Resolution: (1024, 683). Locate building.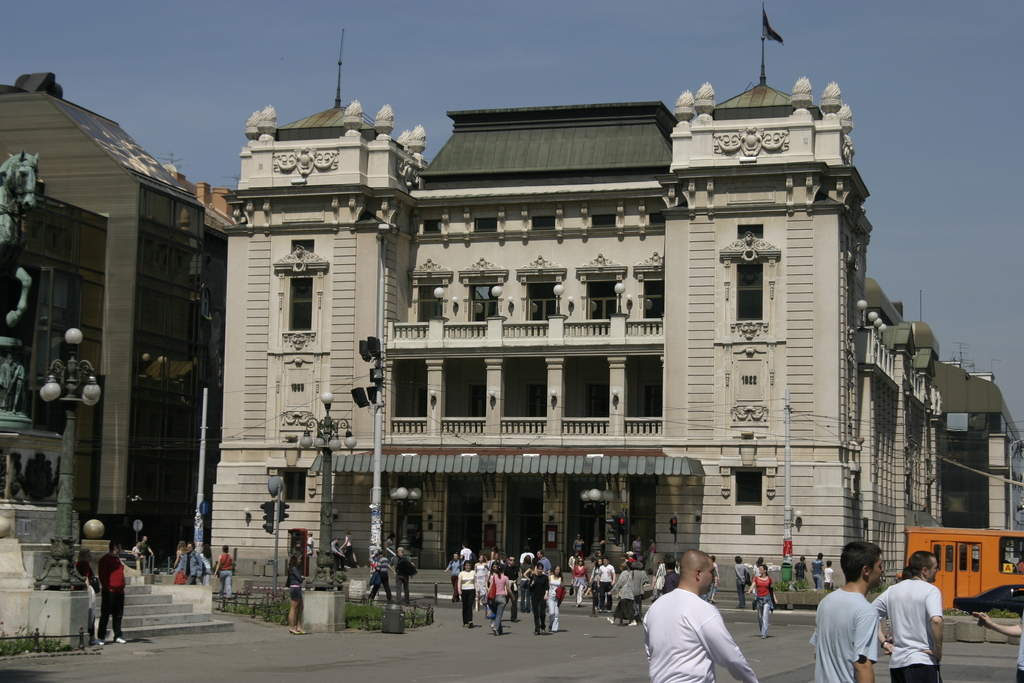
BBox(0, 73, 200, 555).
